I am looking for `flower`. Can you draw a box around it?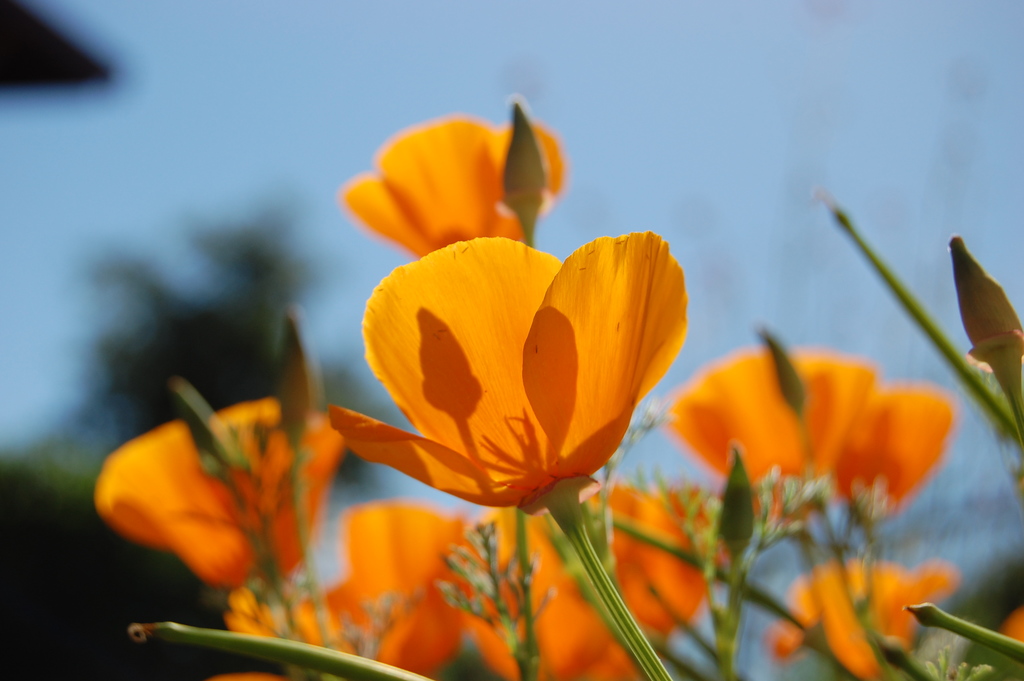
Sure, the bounding box is bbox=[761, 555, 960, 680].
